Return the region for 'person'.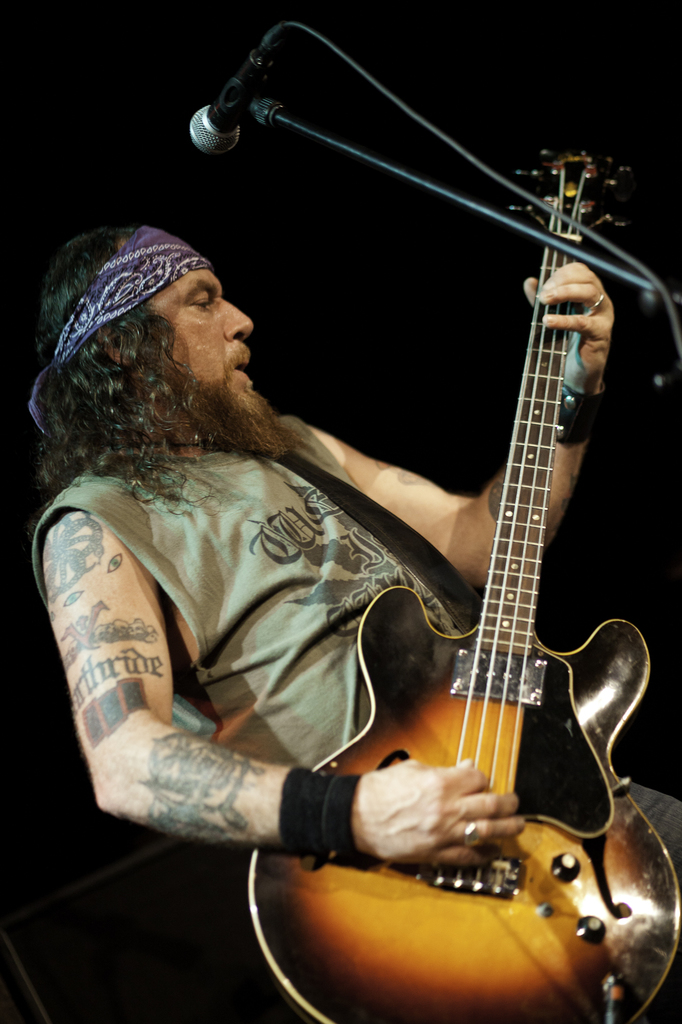
(25,213,681,1023).
